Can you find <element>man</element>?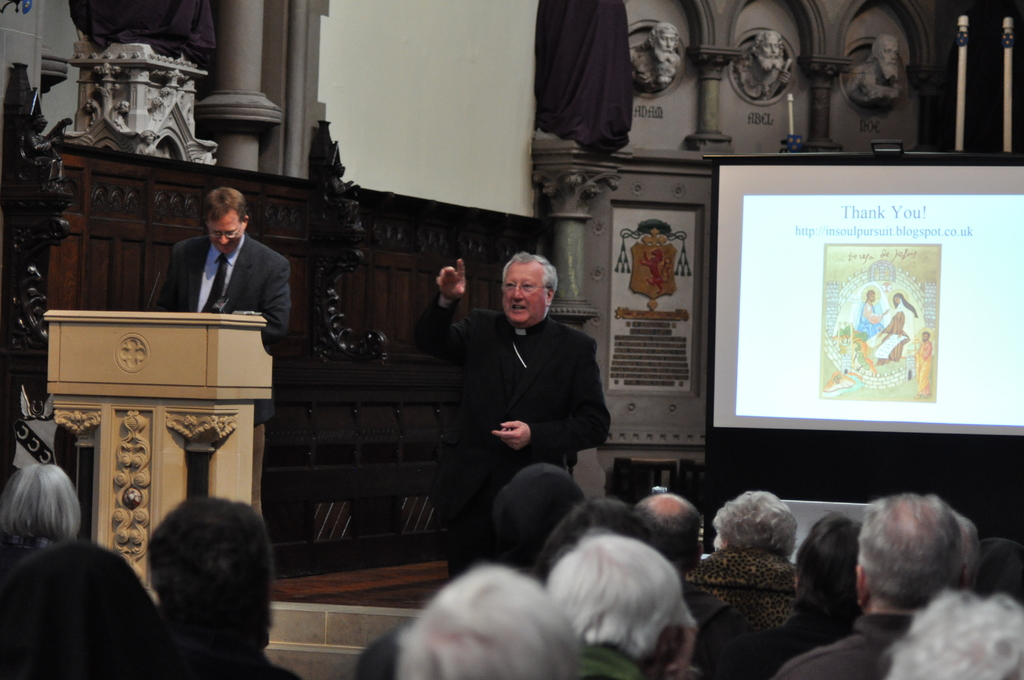
Yes, bounding box: [541, 535, 691, 679].
